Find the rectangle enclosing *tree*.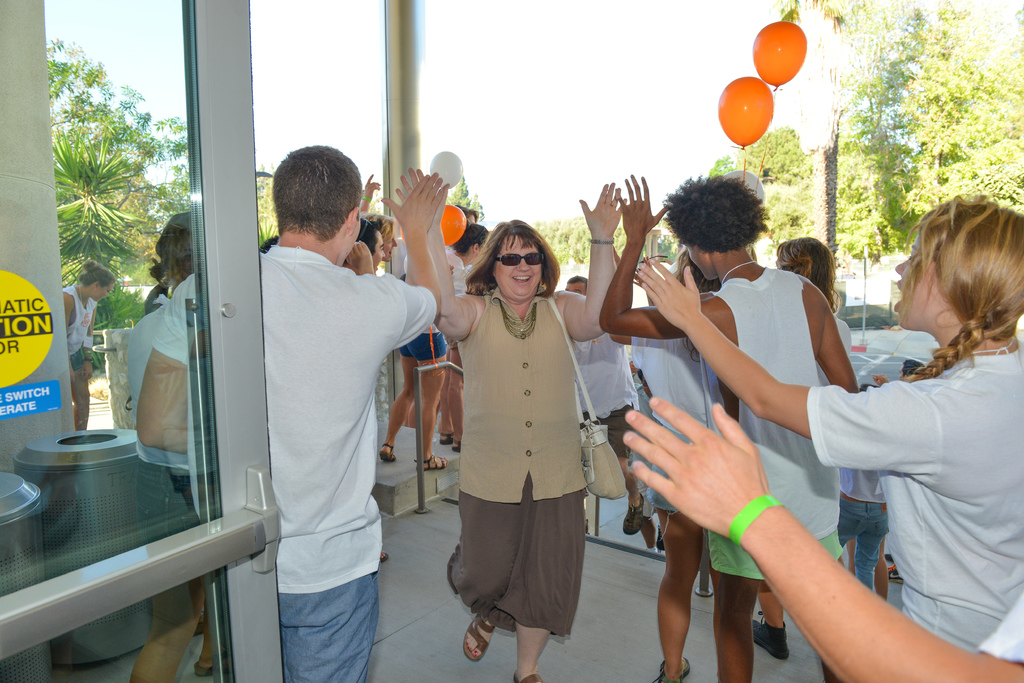
[35,38,173,306].
